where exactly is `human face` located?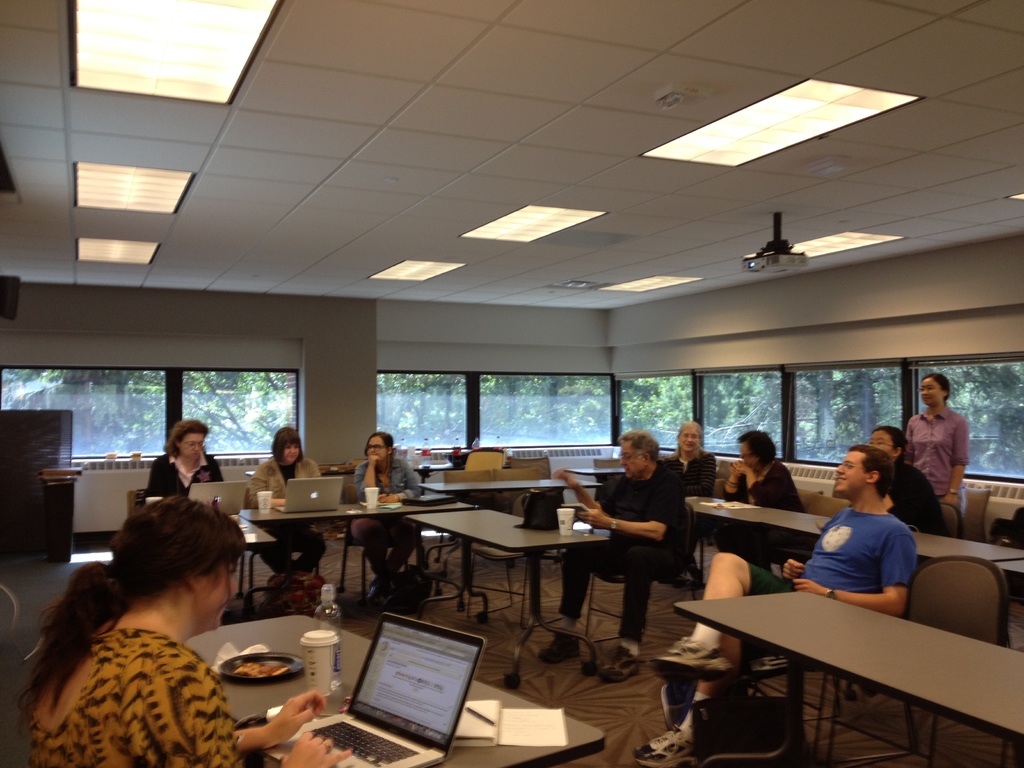
Its bounding box is locate(742, 442, 758, 470).
